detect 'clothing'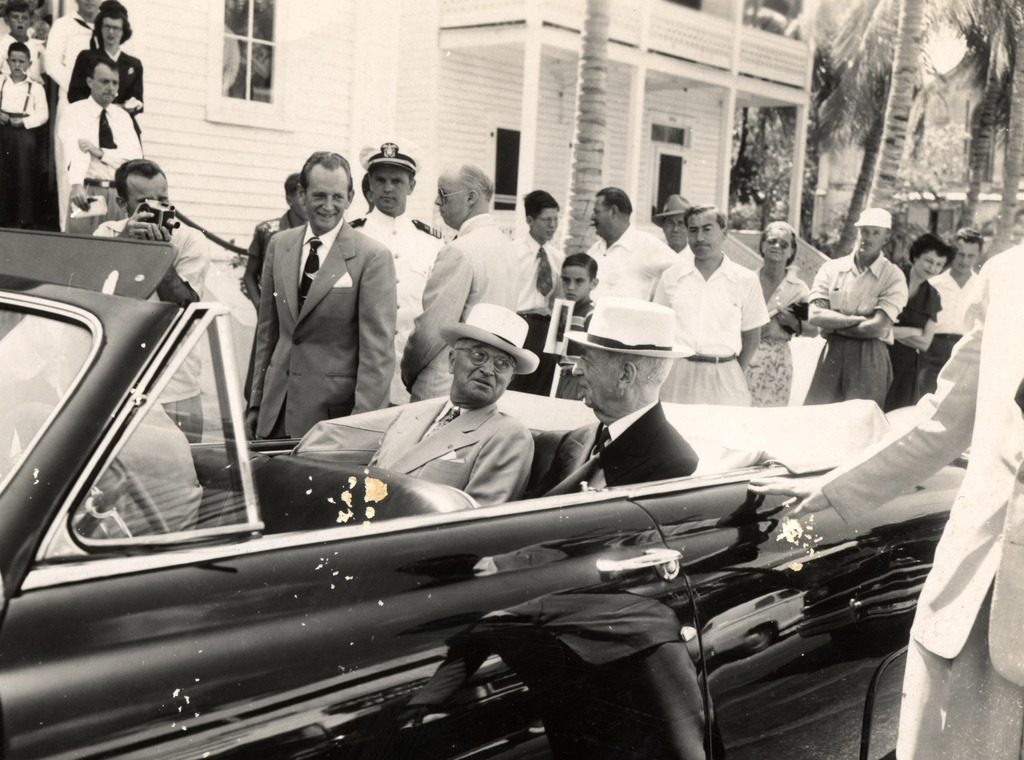
886/264/941/414
